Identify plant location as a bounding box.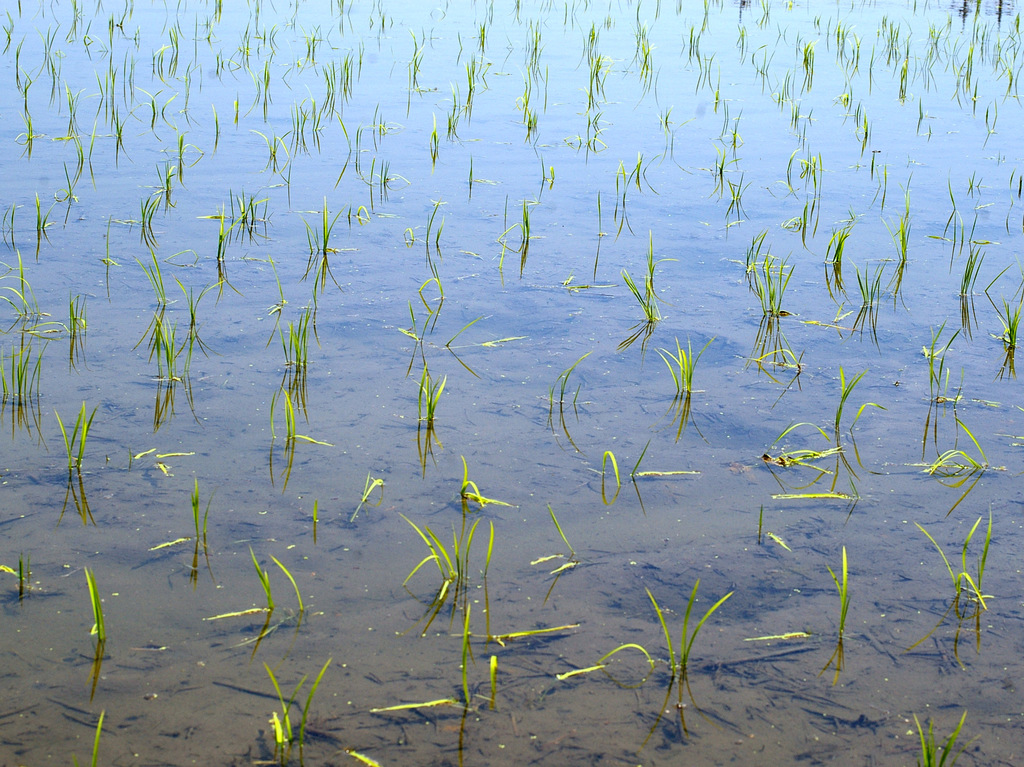
BBox(301, 198, 338, 273).
